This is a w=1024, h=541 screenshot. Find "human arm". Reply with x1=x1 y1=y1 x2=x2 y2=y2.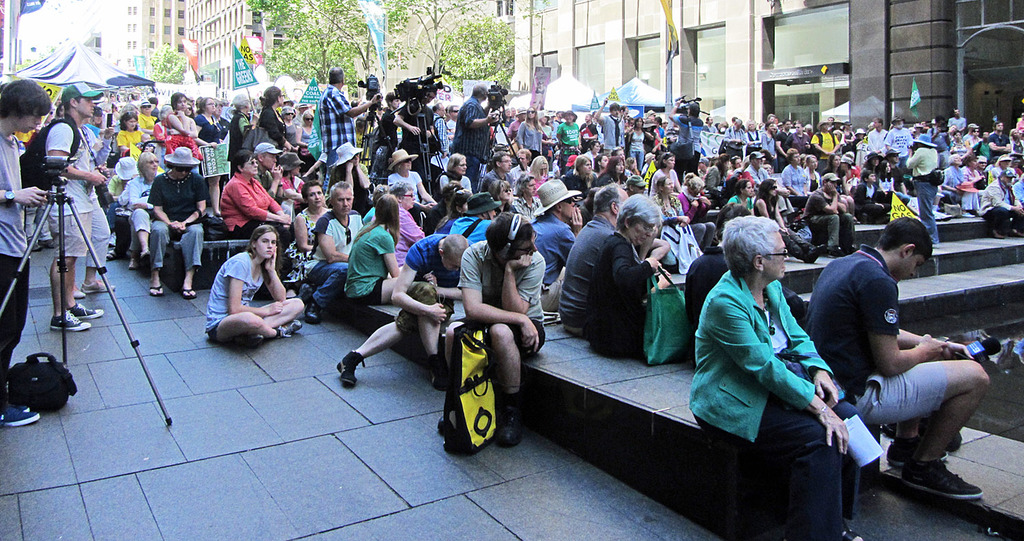
x1=225 y1=261 x2=285 y2=316.
